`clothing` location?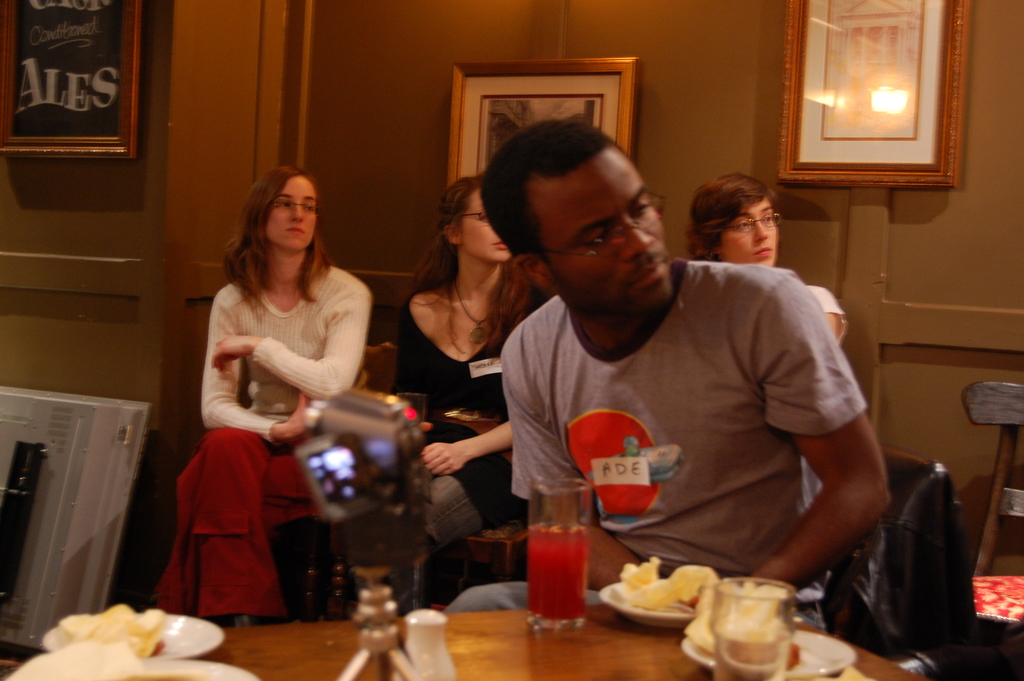
[left=213, top=253, right=361, bottom=613]
